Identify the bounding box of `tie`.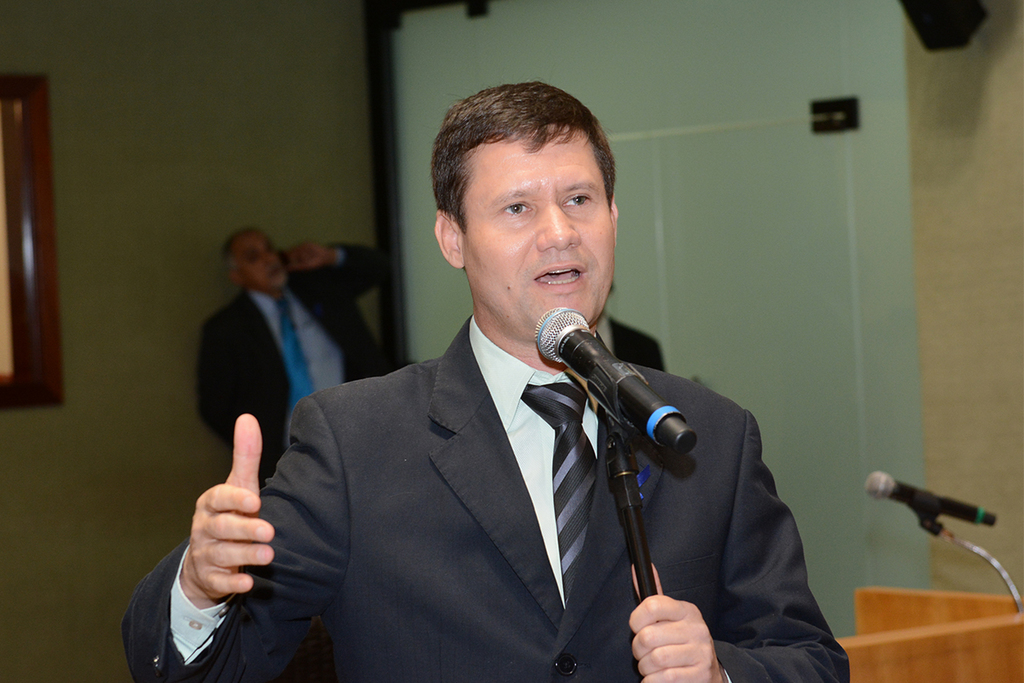
(x1=518, y1=381, x2=597, y2=616).
